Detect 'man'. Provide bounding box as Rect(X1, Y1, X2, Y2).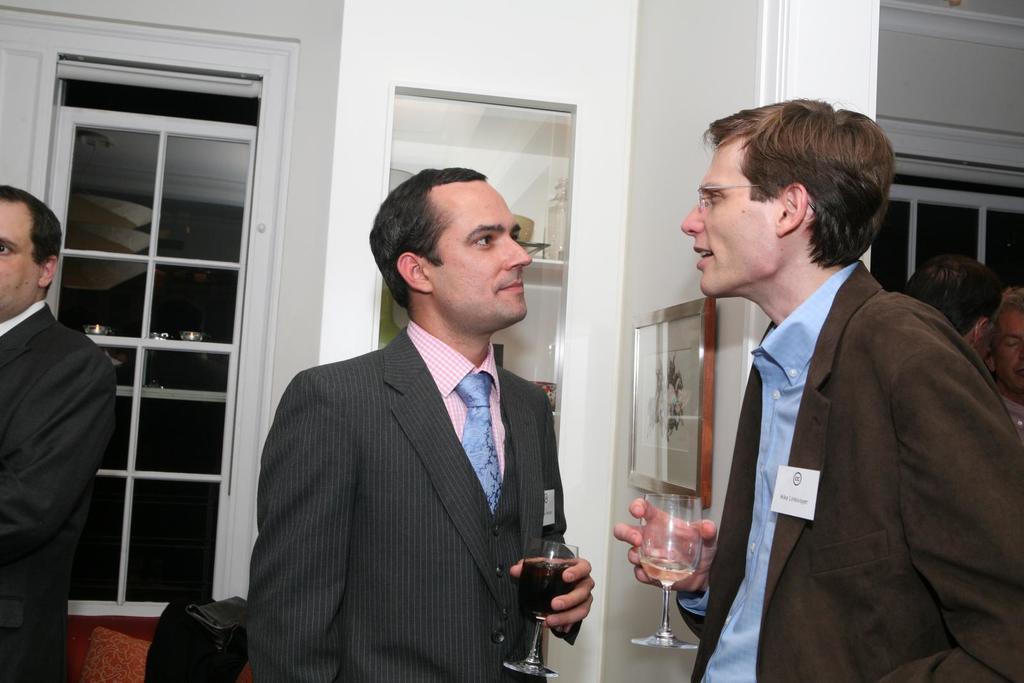
Rect(653, 91, 1003, 671).
